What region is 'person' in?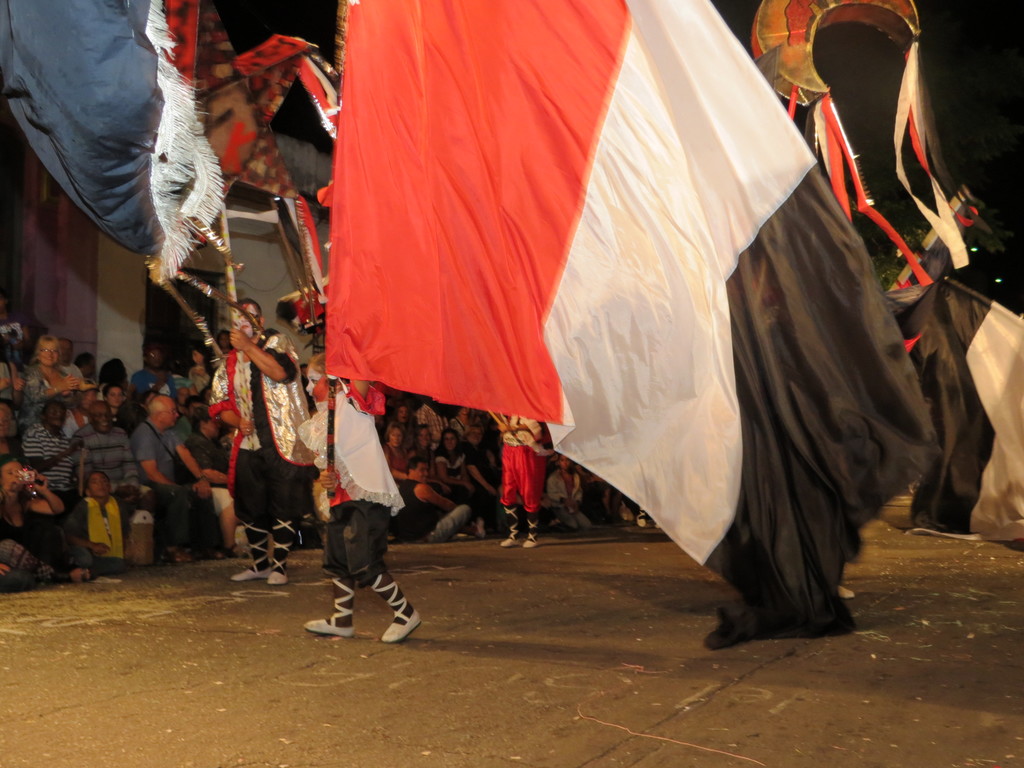
442,433,481,538.
